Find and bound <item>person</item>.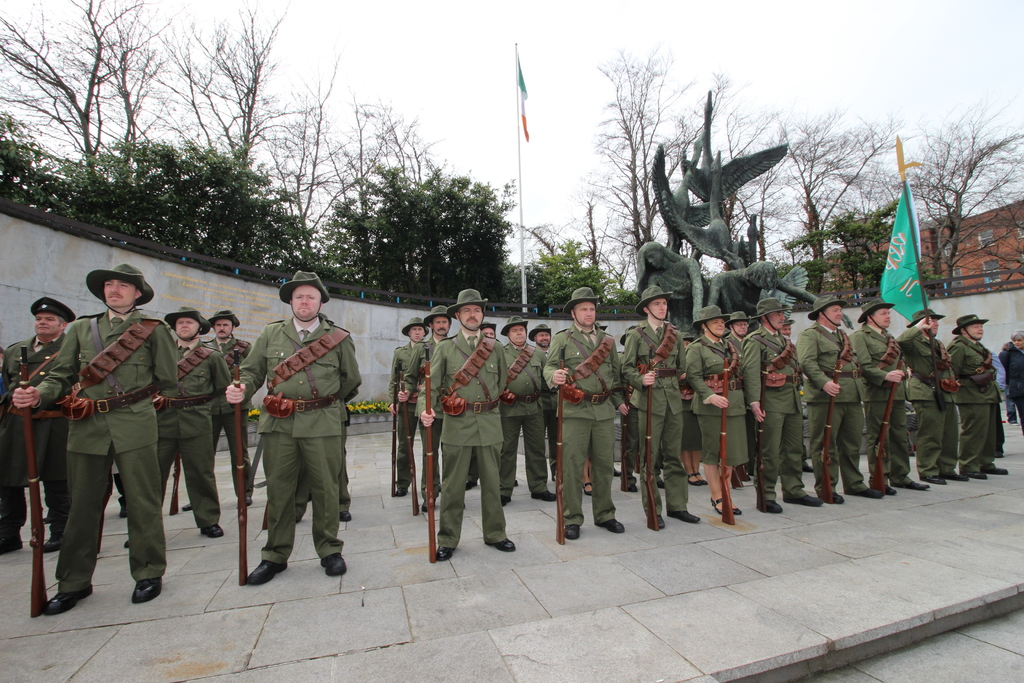
Bound: [left=528, top=322, right=557, bottom=481].
